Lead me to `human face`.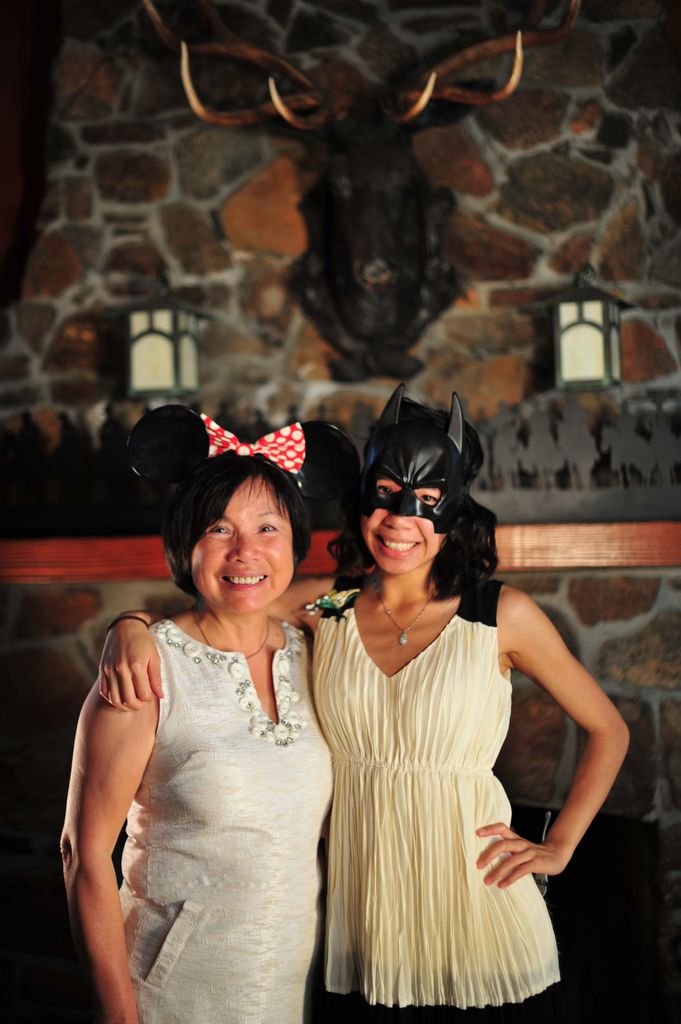
Lead to crop(360, 481, 444, 577).
